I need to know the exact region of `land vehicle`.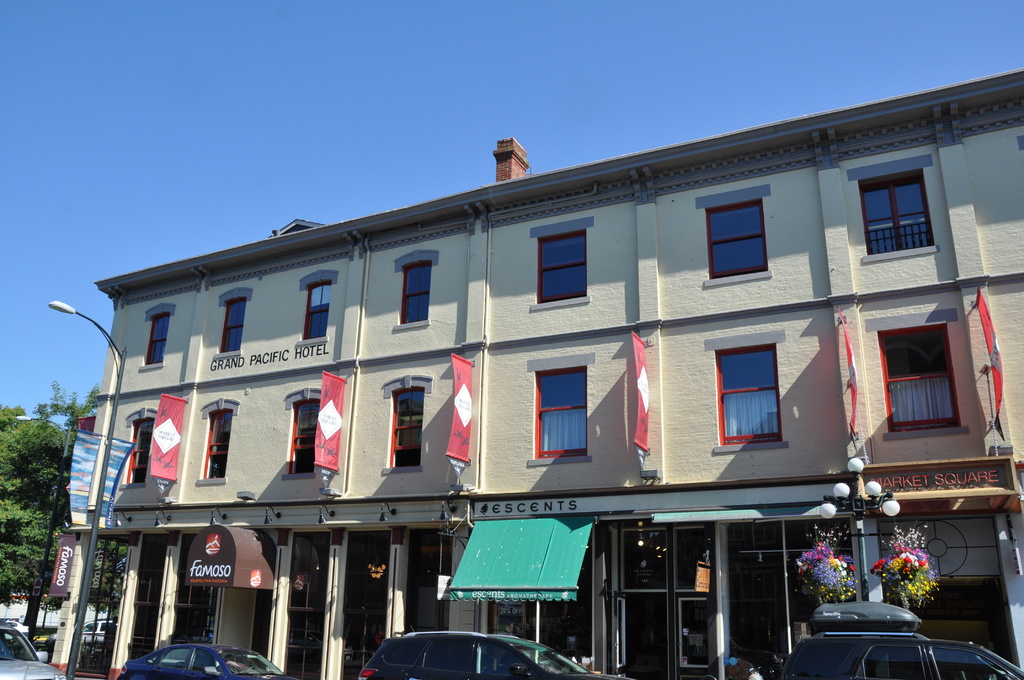
Region: box=[776, 628, 1023, 679].
